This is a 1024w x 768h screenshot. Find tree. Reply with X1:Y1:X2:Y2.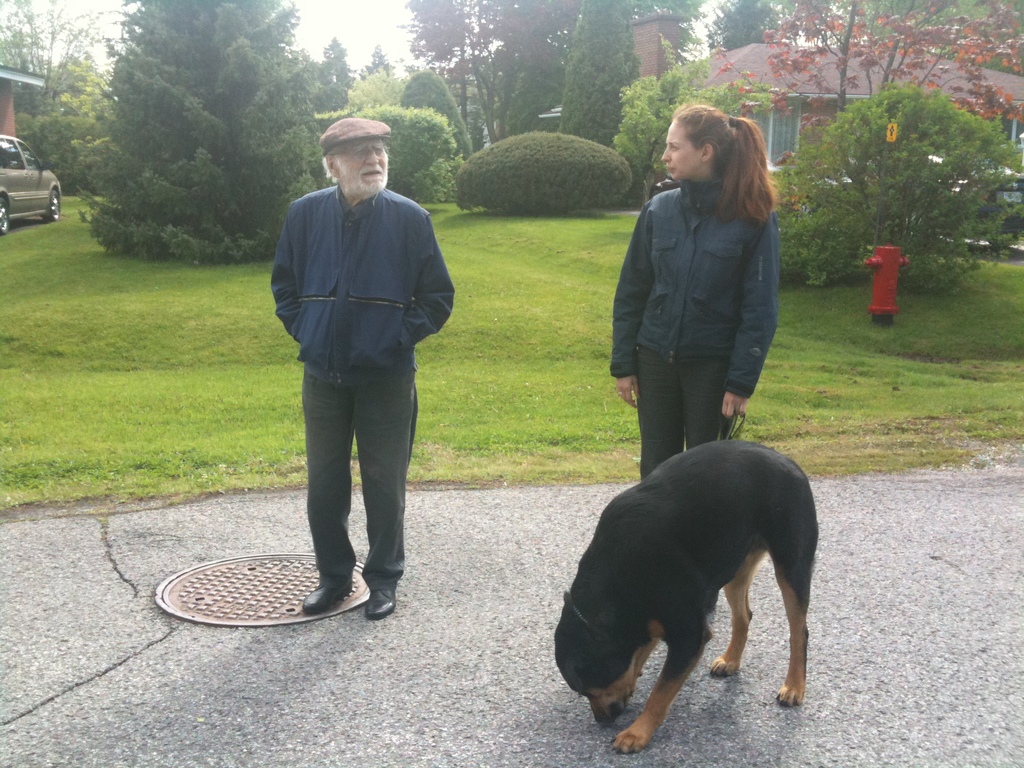
313:95:463:203.
